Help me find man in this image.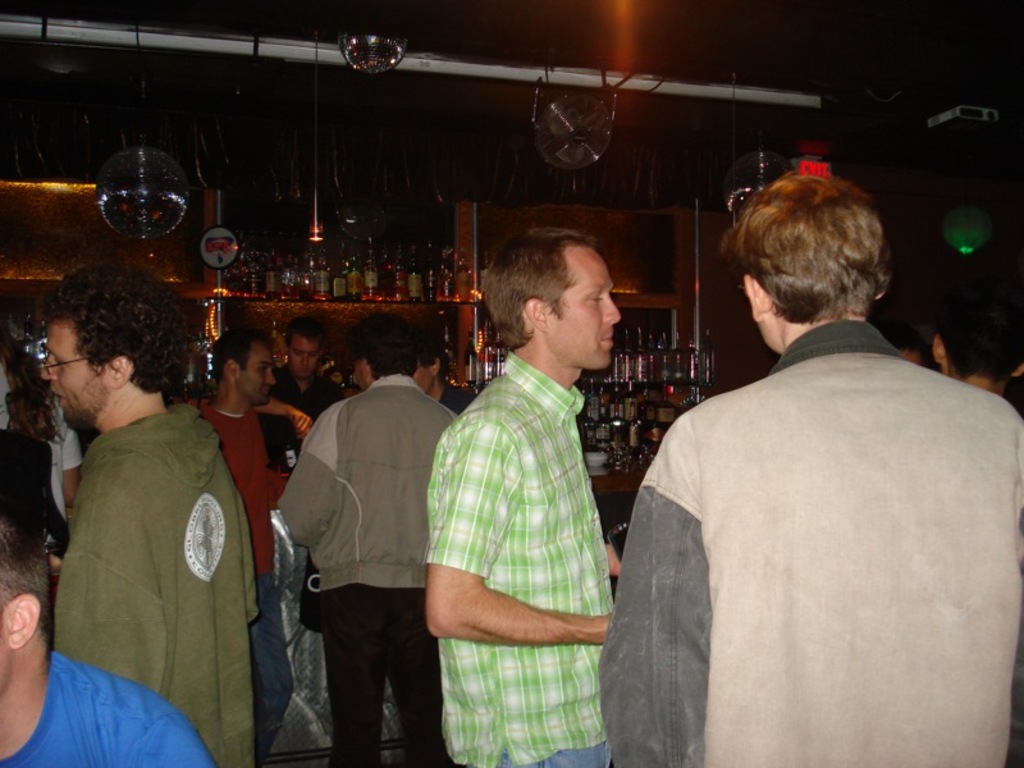
Found it: BBox(590, 178, 1023, 767).
